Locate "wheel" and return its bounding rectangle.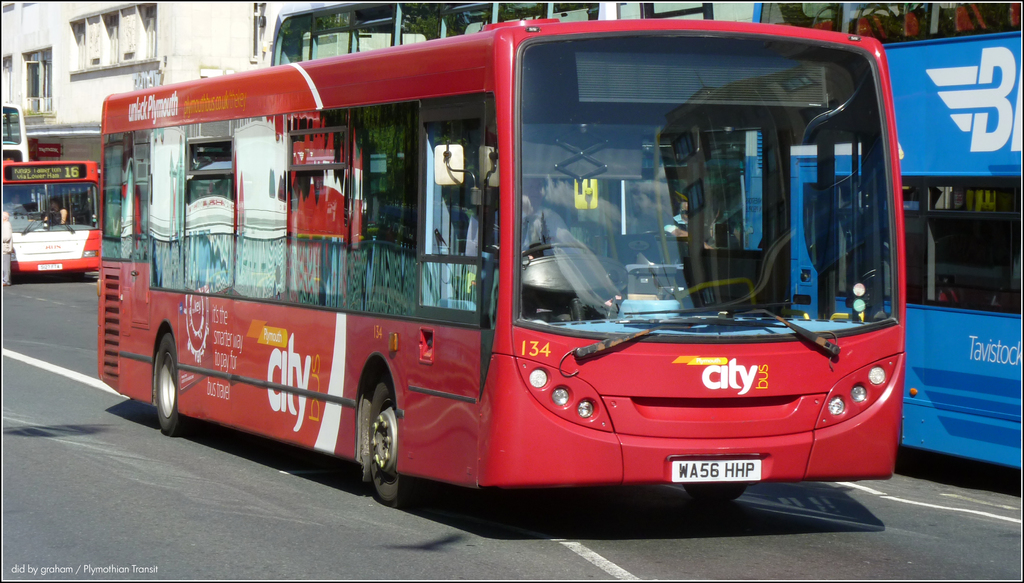
{"left": 147, "top": 337, "right": 196, "bottom": 433}.
